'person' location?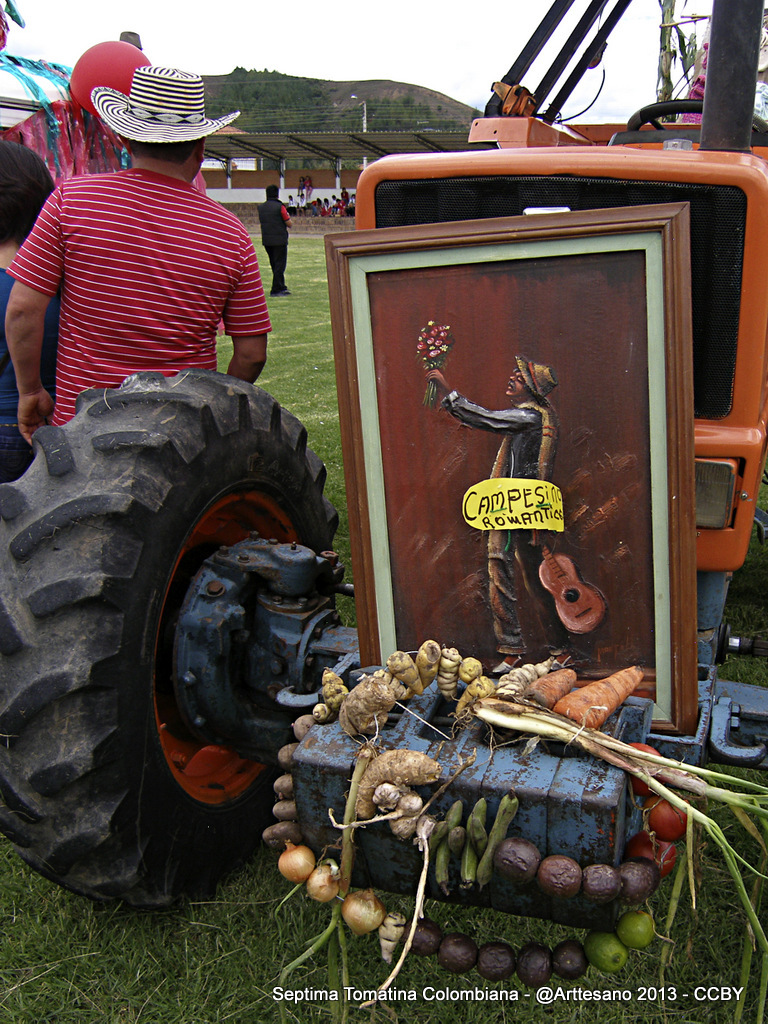
x1=6, y1=80, x2=296, y2=424
